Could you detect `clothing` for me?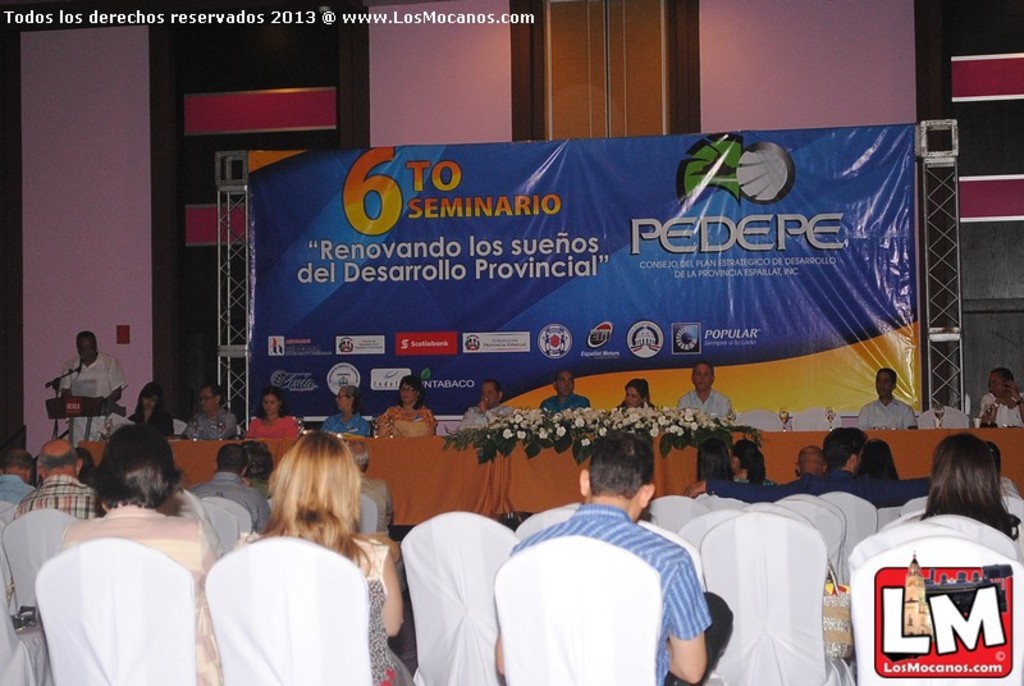
Detection result: locate(372, 404, 436, 439).
